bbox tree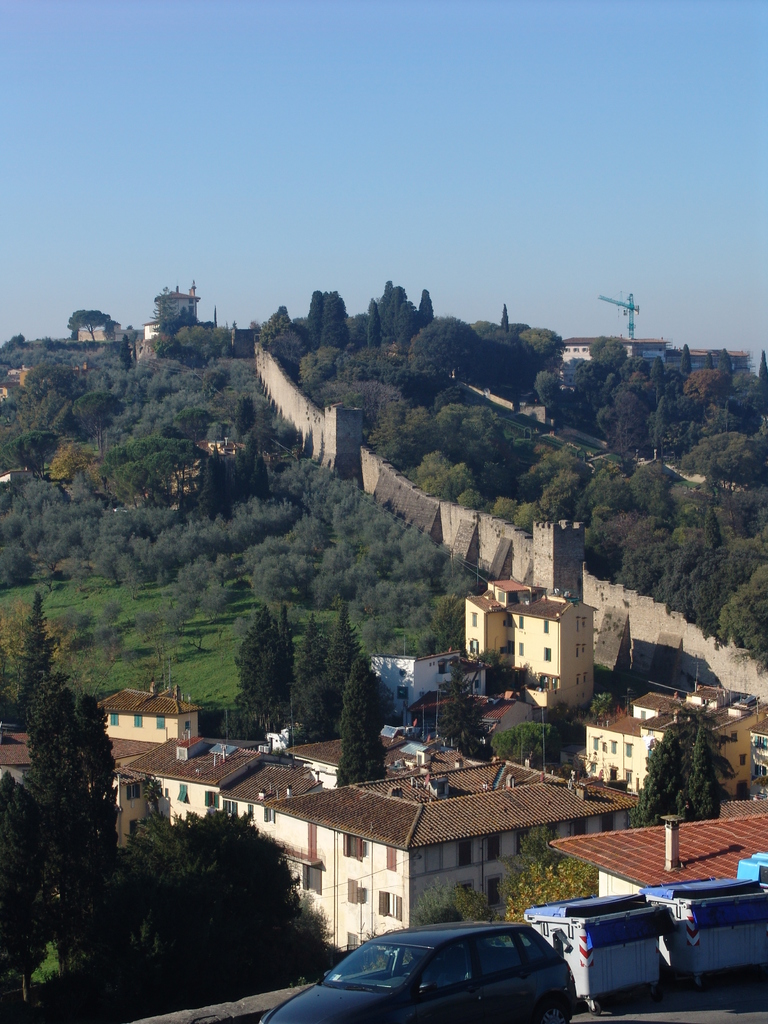
left=628, top=729, right=680, bottom=827
